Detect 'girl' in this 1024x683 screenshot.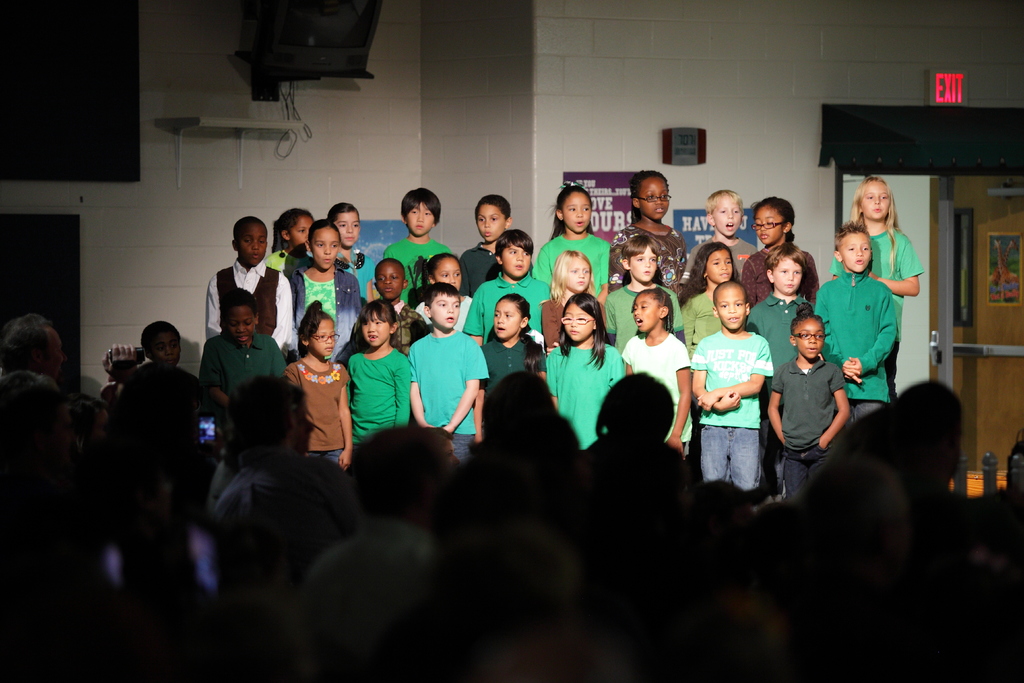
Detection: left=678, top=242, right=741, bottom=374.
